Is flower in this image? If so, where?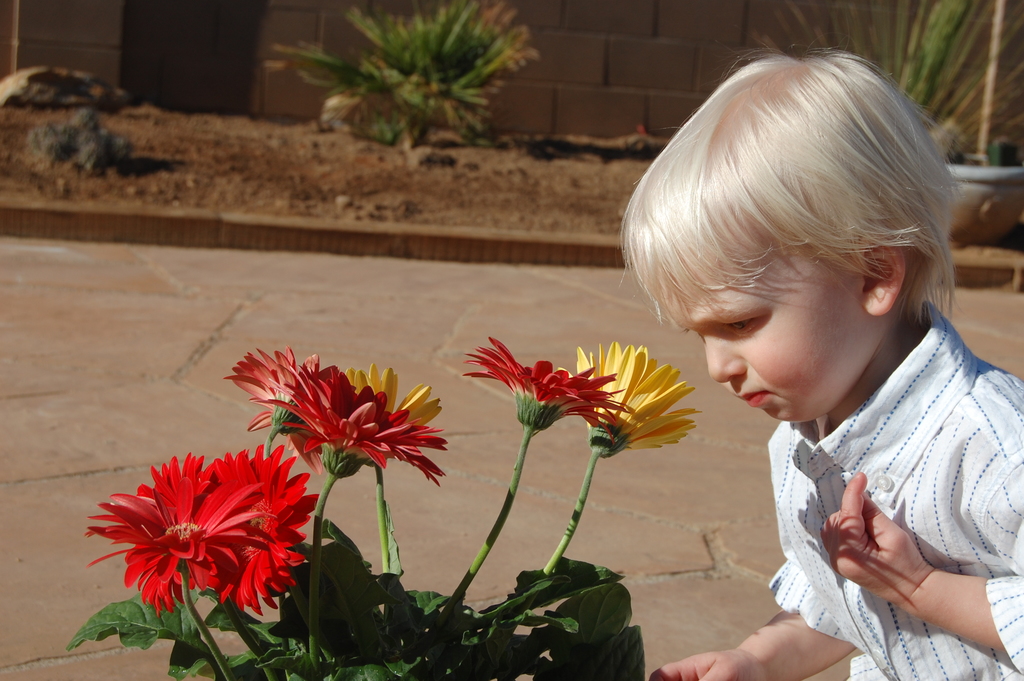
Yes, at [x1=250, y1=369, x2=449, y2=474].
